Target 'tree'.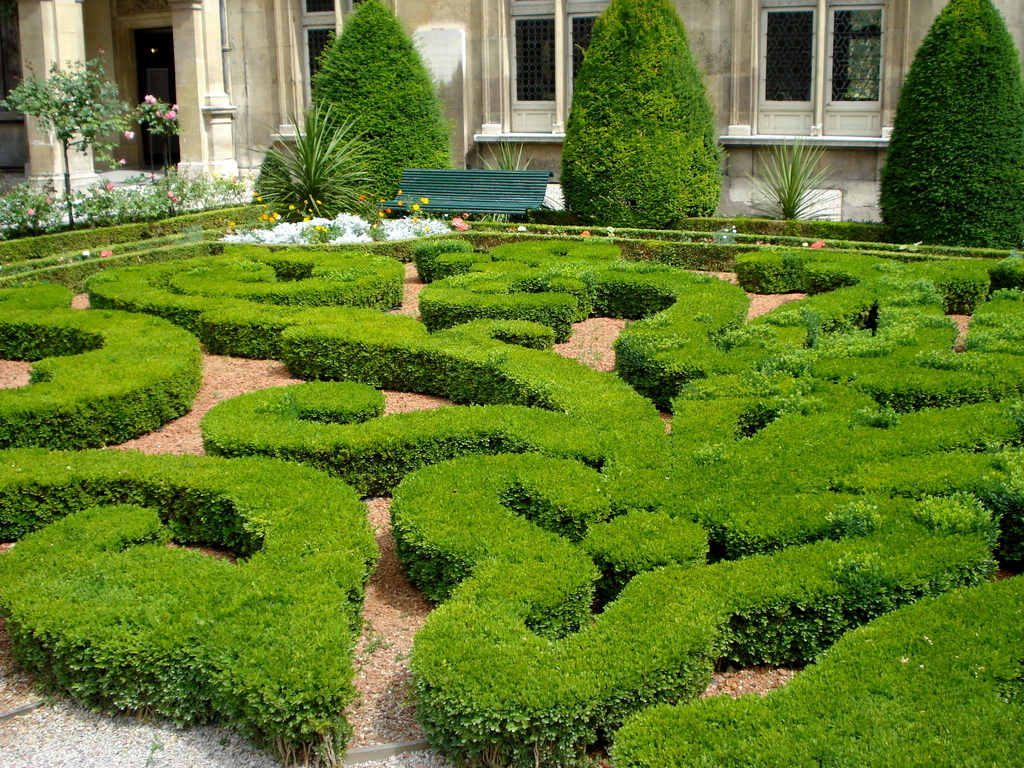
Target region: select_region(879, 0, 1023, 246).
